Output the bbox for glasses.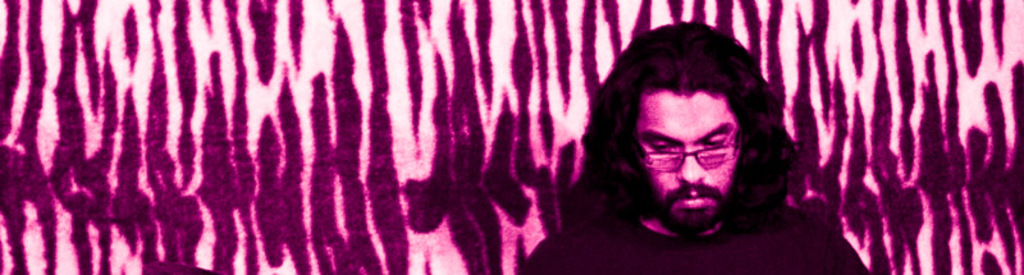
631:124:742:174.
